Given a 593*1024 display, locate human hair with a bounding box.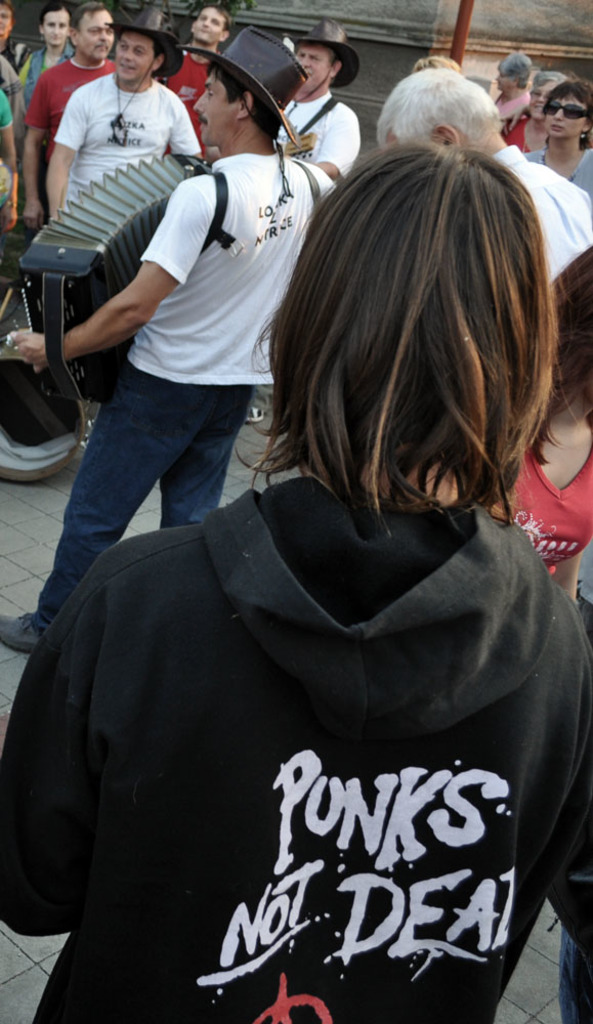
Located: bbox(554, 242, 592, 430).
